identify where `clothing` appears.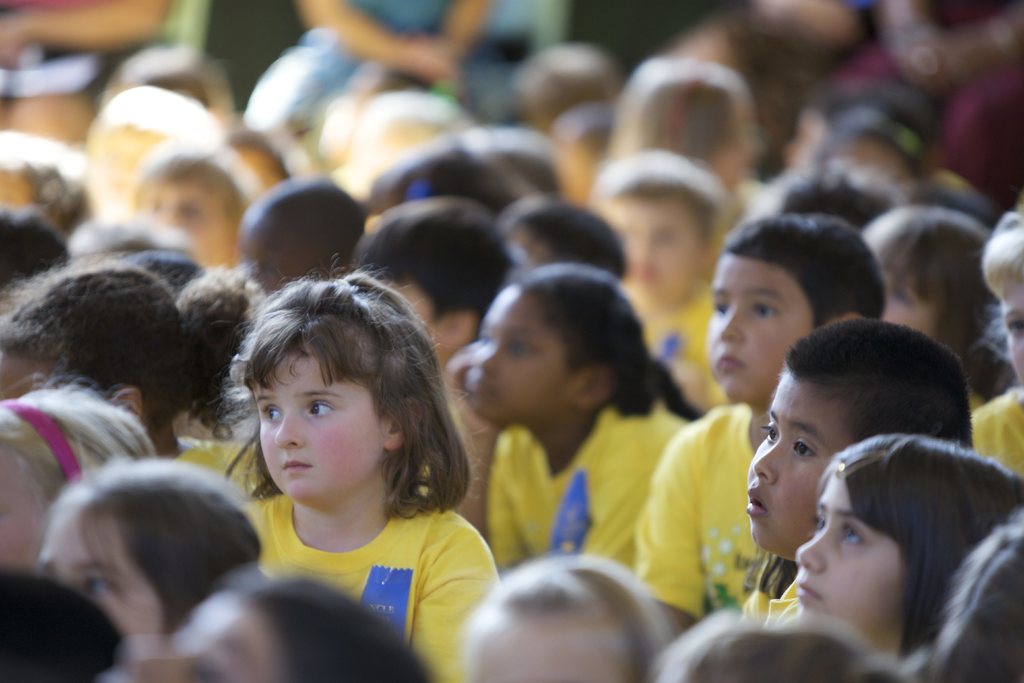
Appears at bbox=(630, 286, 727, 414).
